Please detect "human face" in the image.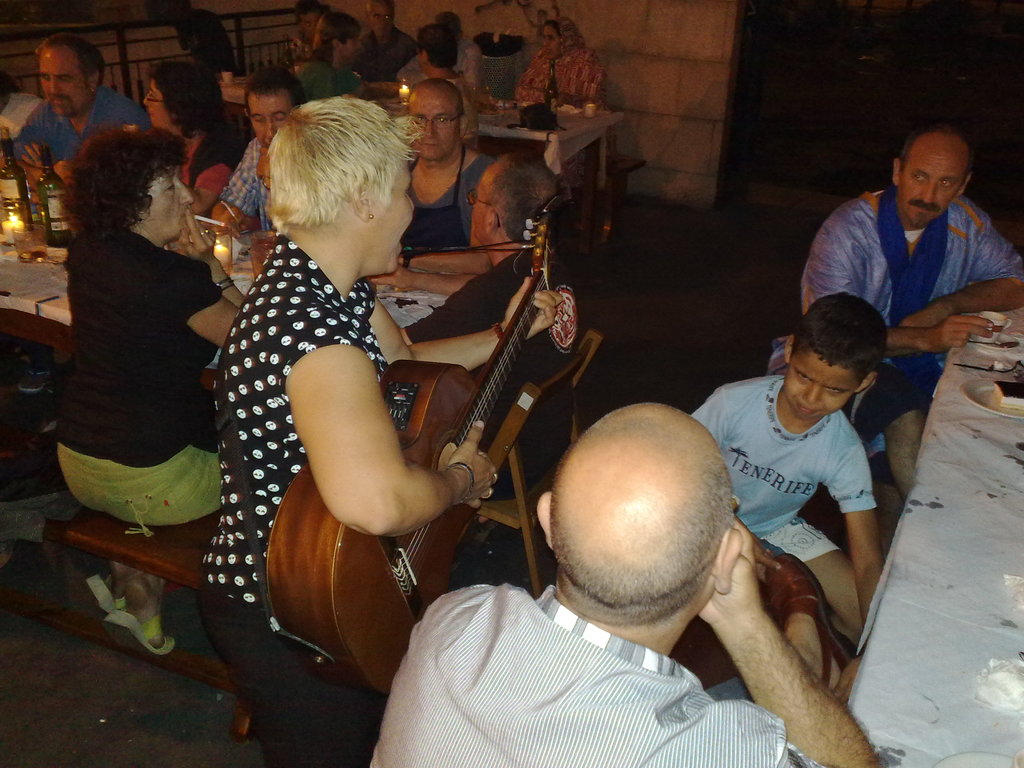
rect(141, 86, 175, 132).
